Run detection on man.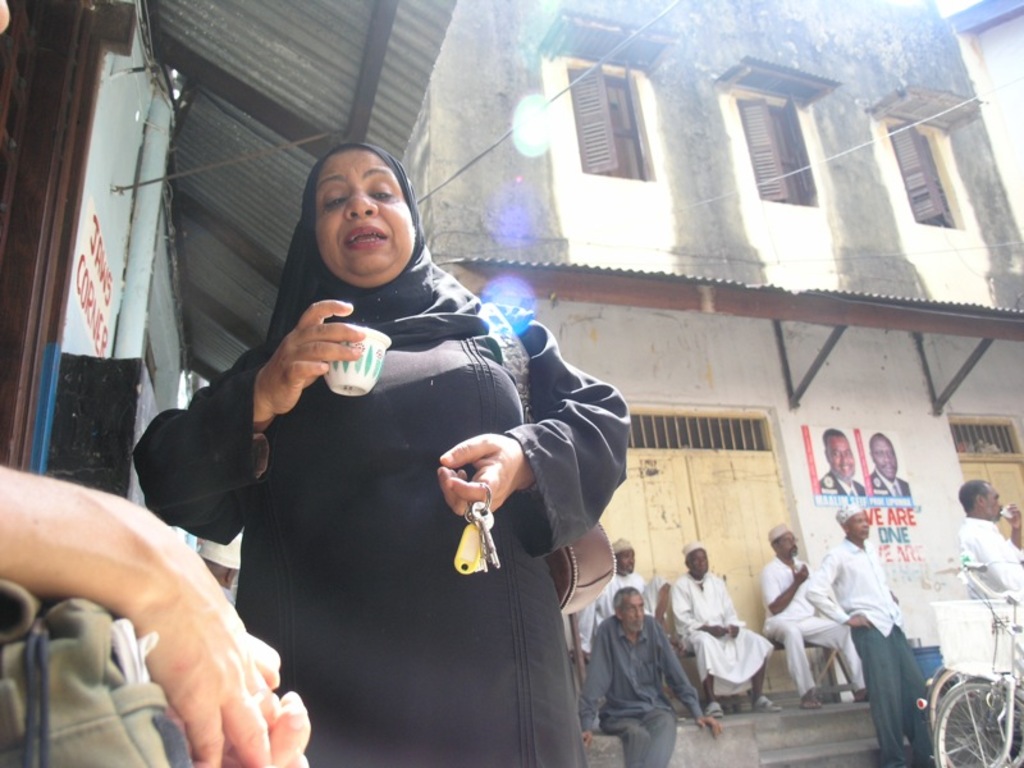
Result: pyautogui.locateOnScreen(808, 503, 946, 767).
